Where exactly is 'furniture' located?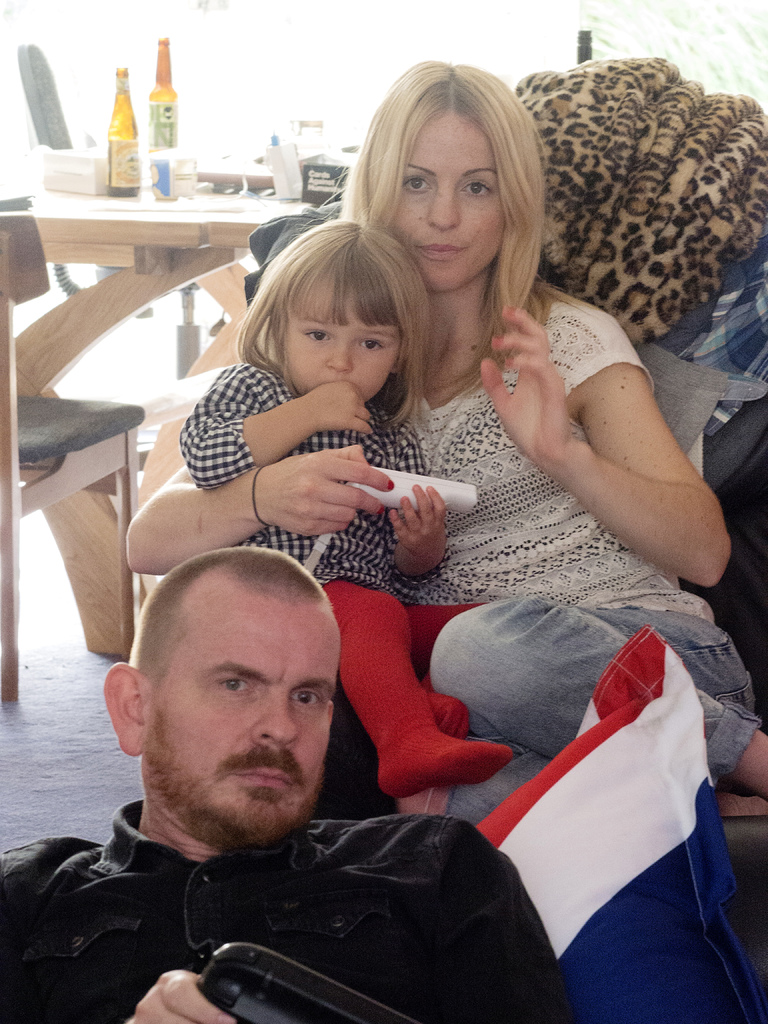
Its bounding box is crop(19, 43, 227, 377).
